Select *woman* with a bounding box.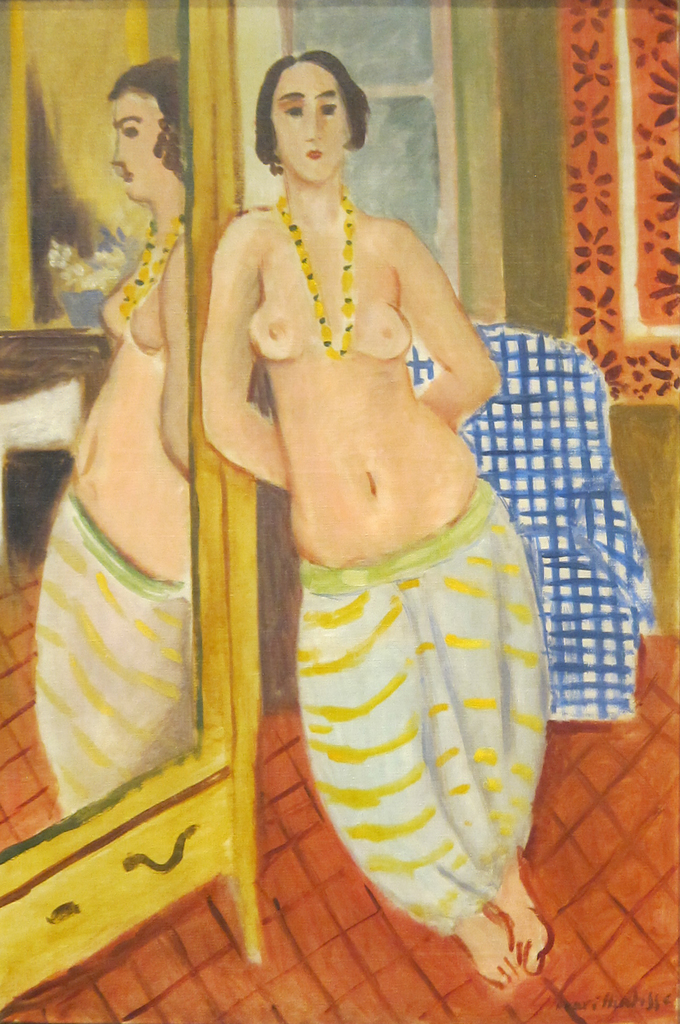
x1=203 y1=49 x2=548 y2=993.
